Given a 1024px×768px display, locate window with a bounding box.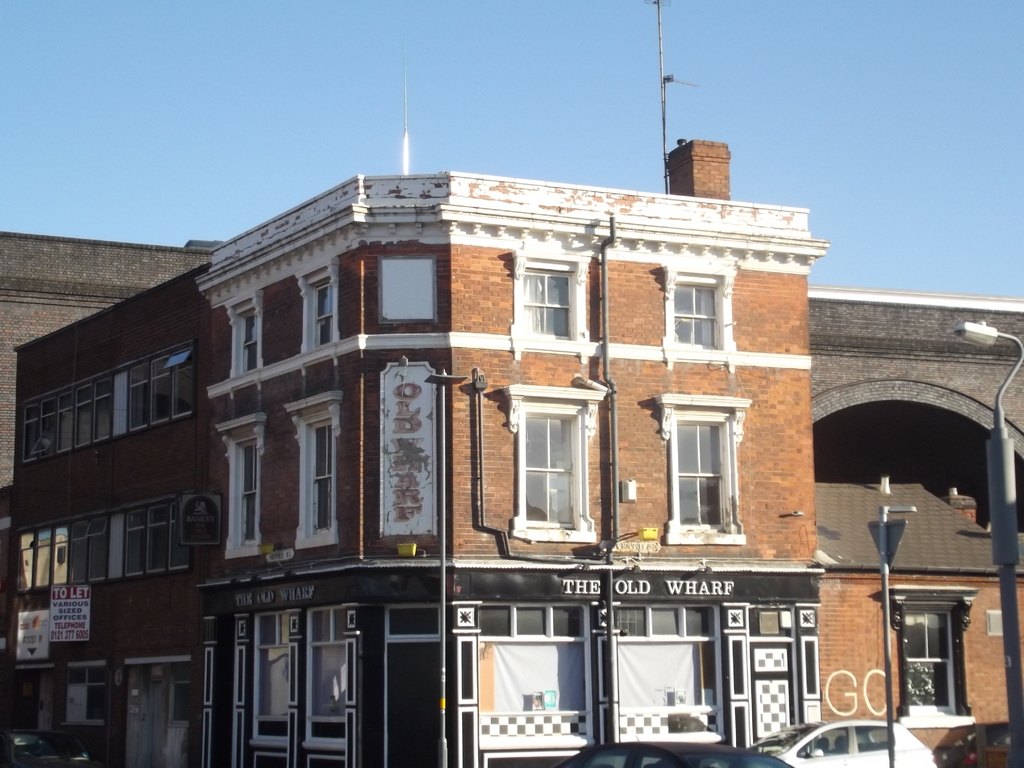
Located: x1=669, y1=275, x2=719, y2=352.
